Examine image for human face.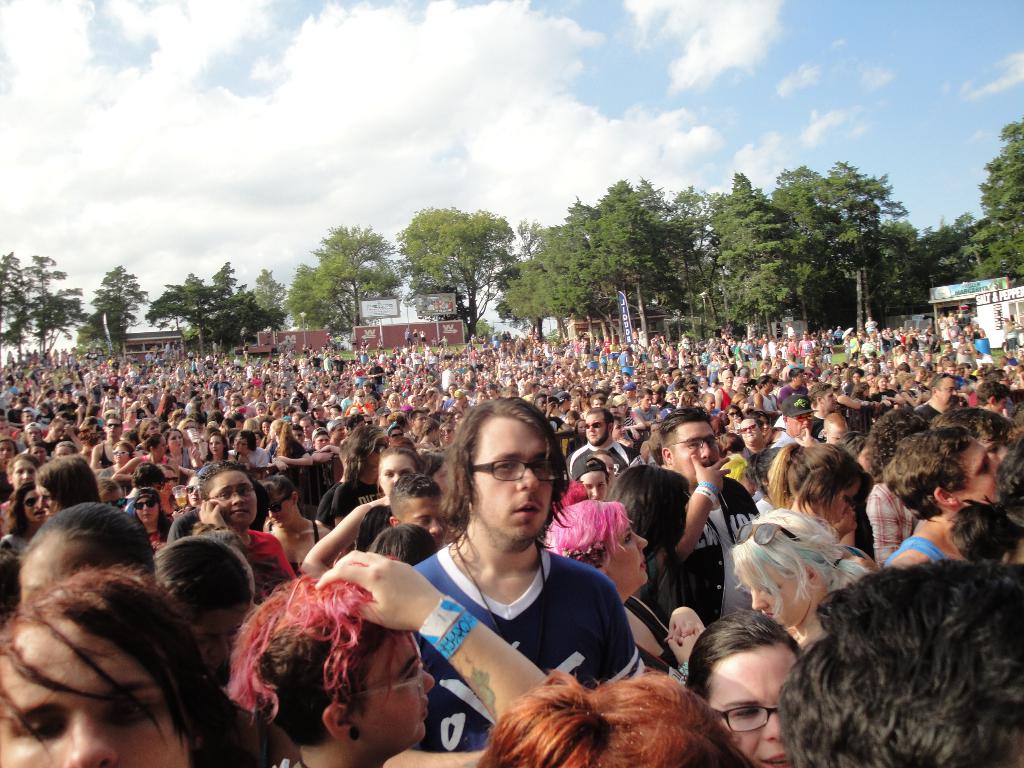
Examination result: [left=622, top=406, right=625, bottom=412].
